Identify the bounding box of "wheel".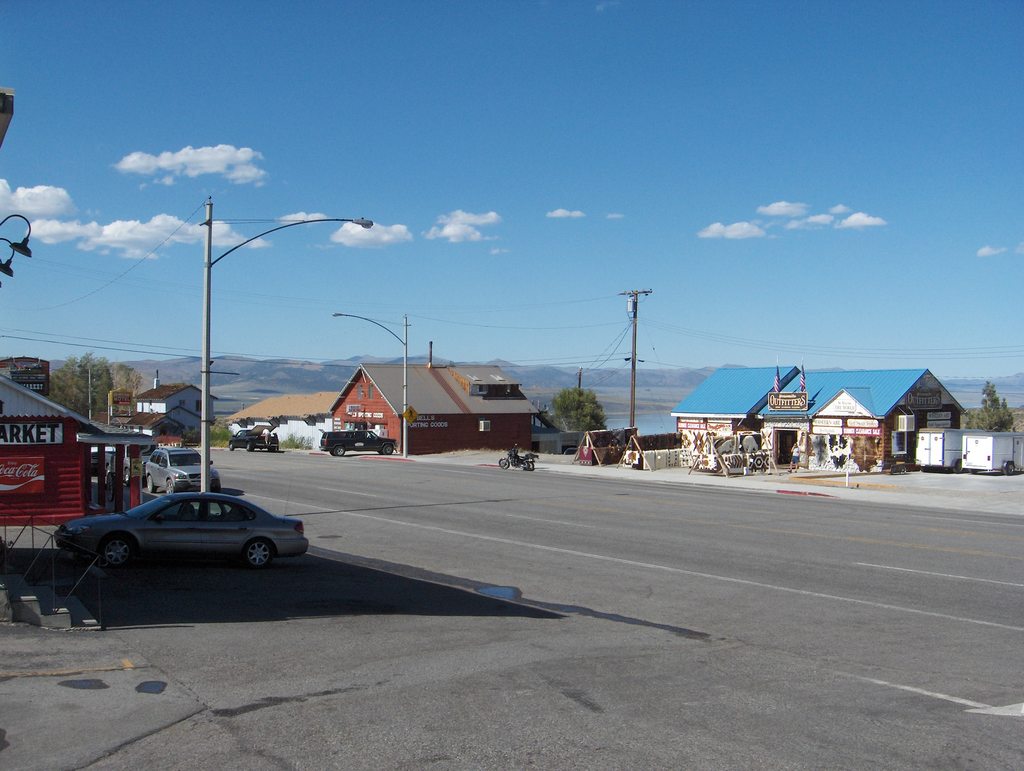
(left=885, top=463, right=897, bottom=478).
